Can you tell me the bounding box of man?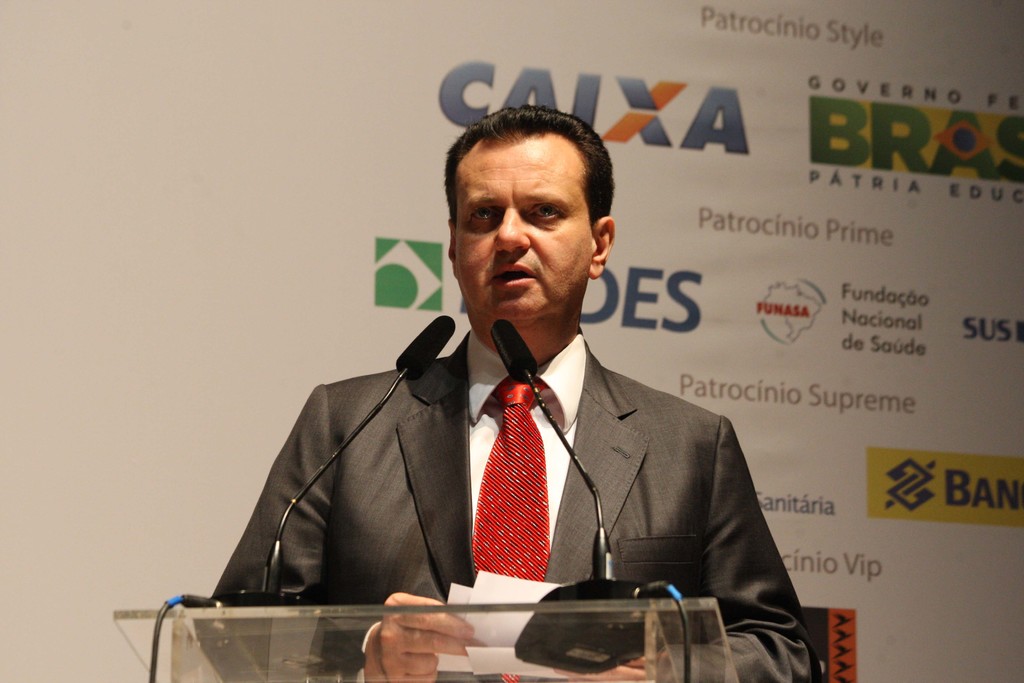
bbox=(236, 115, 771, 657).
